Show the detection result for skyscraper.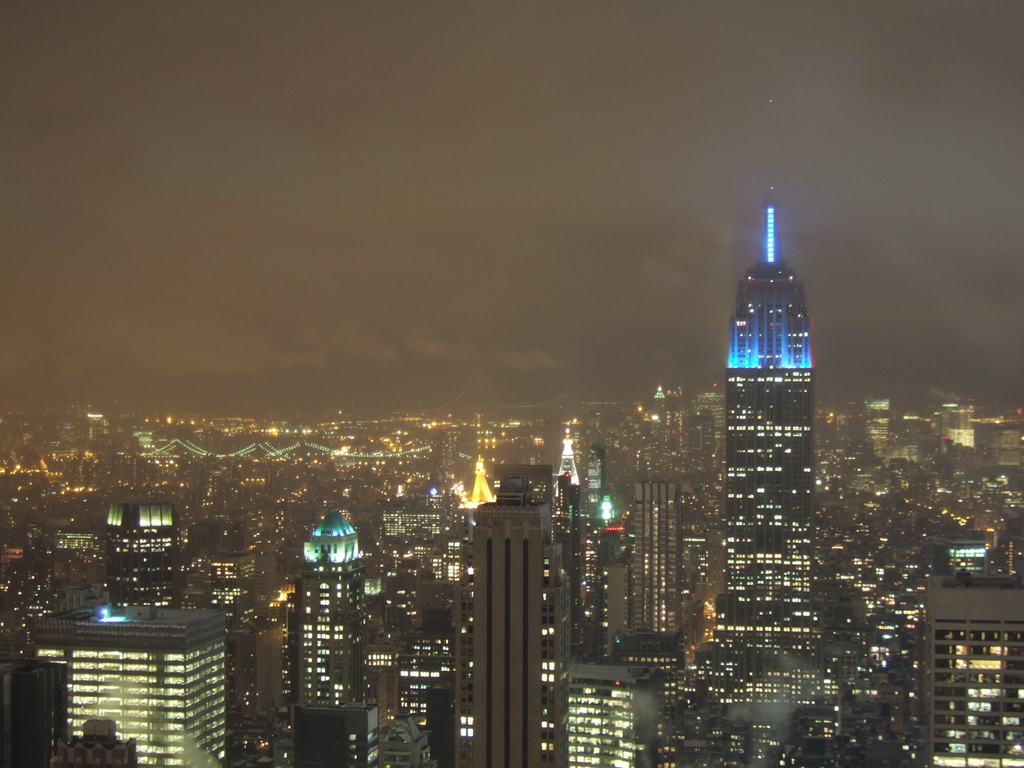
region(207, 550, 260, 629).
